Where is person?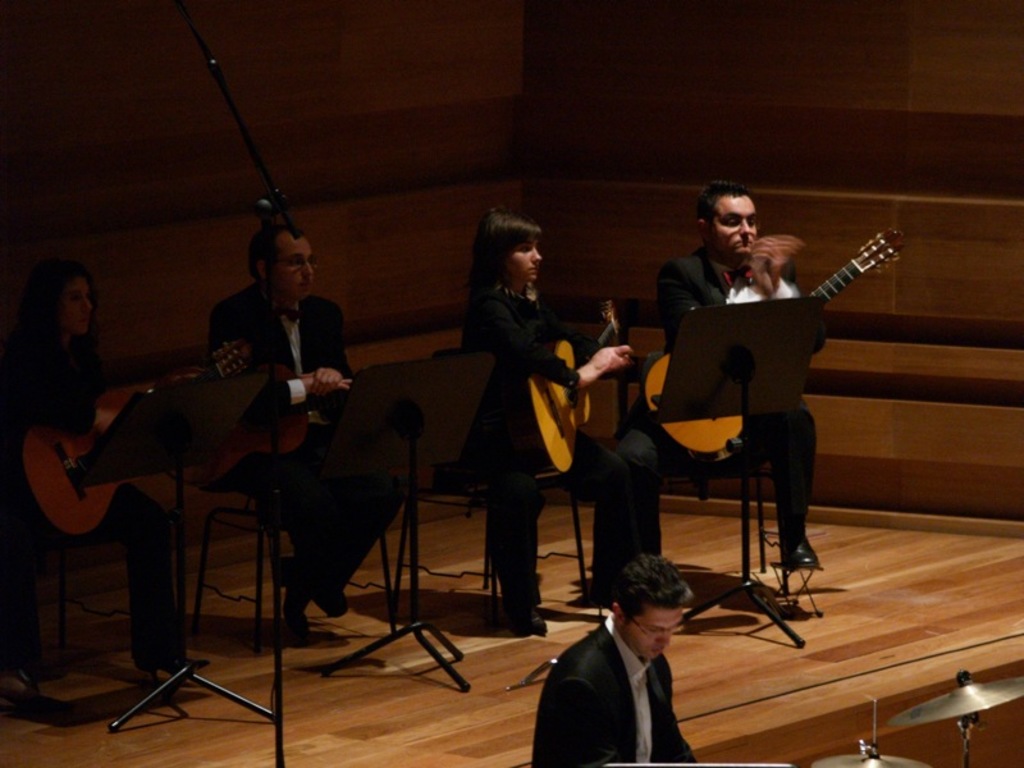
crop(466, 202, 644, 641).
